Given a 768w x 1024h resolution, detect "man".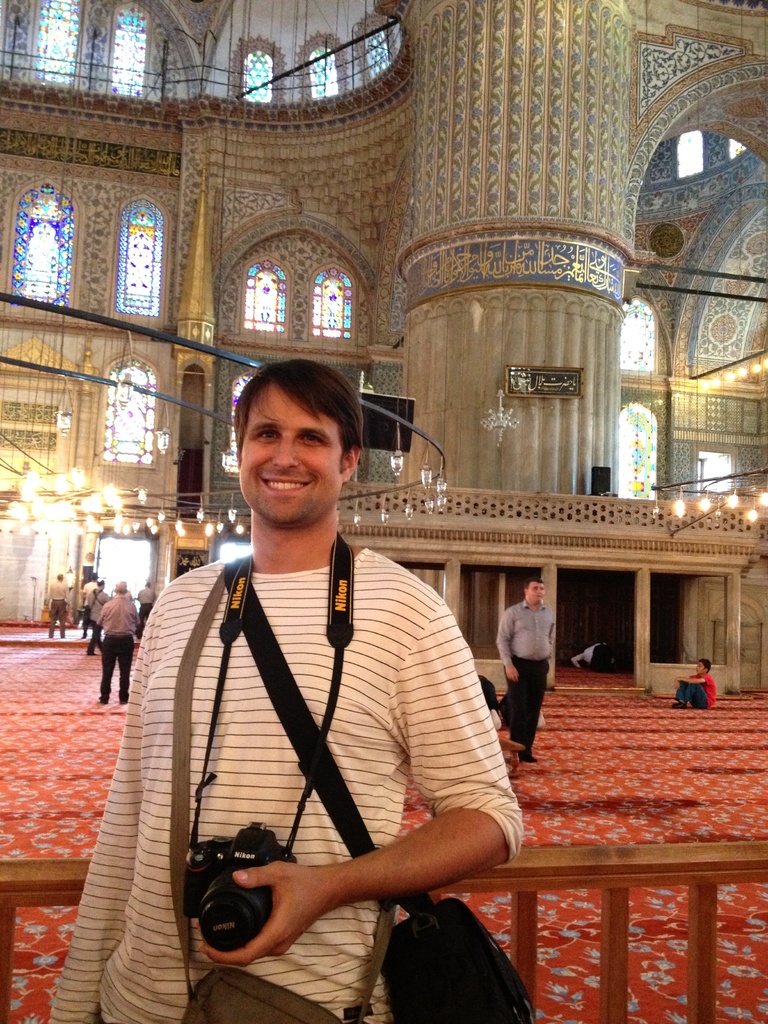
locate(479, 568, 573, 763).
